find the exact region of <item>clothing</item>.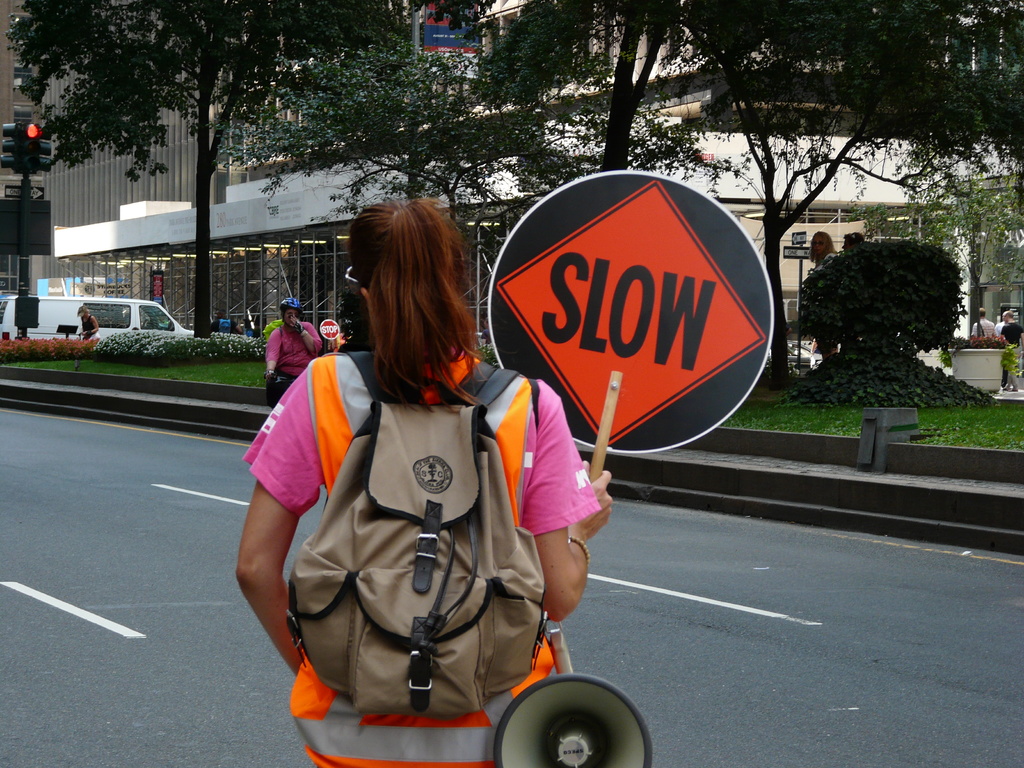
Exact region: {"x1": 997, "y1": 320, "x2": 1023, "y2": 390}.
